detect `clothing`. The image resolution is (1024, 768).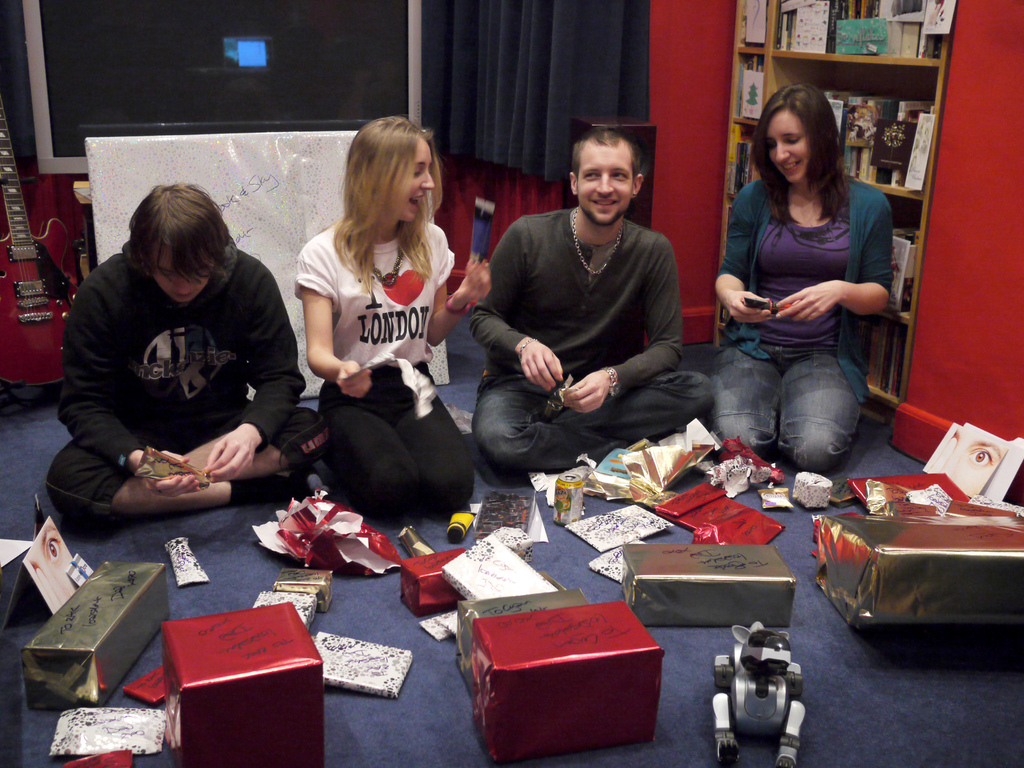
bbox=(40, 189, 318, 559).
